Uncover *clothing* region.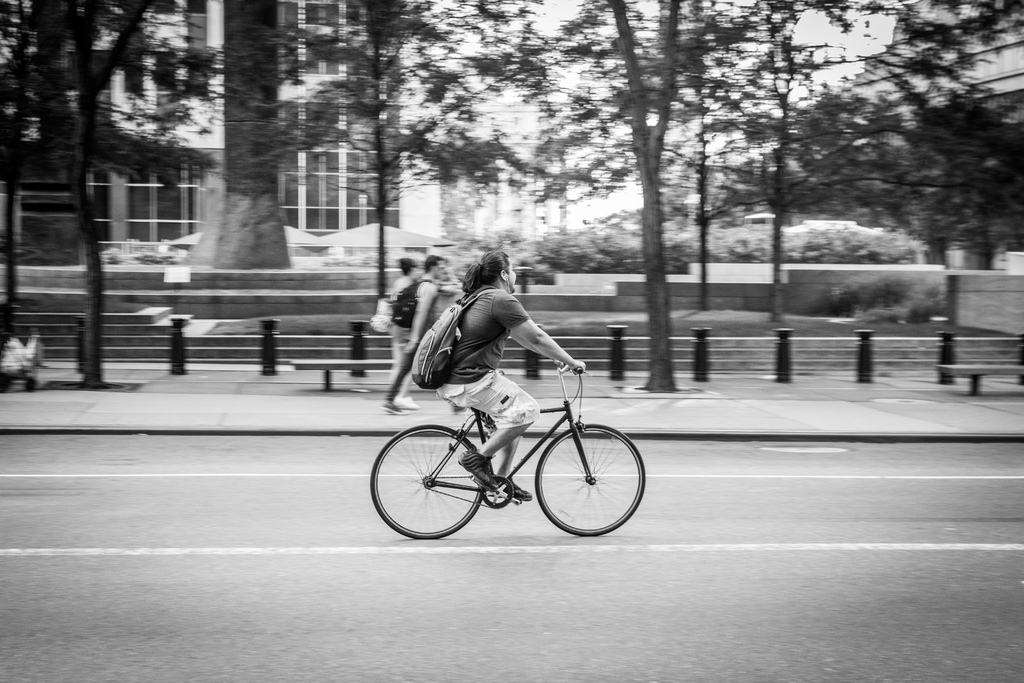
Uncovered: box=[384, 277, 444, 400].
